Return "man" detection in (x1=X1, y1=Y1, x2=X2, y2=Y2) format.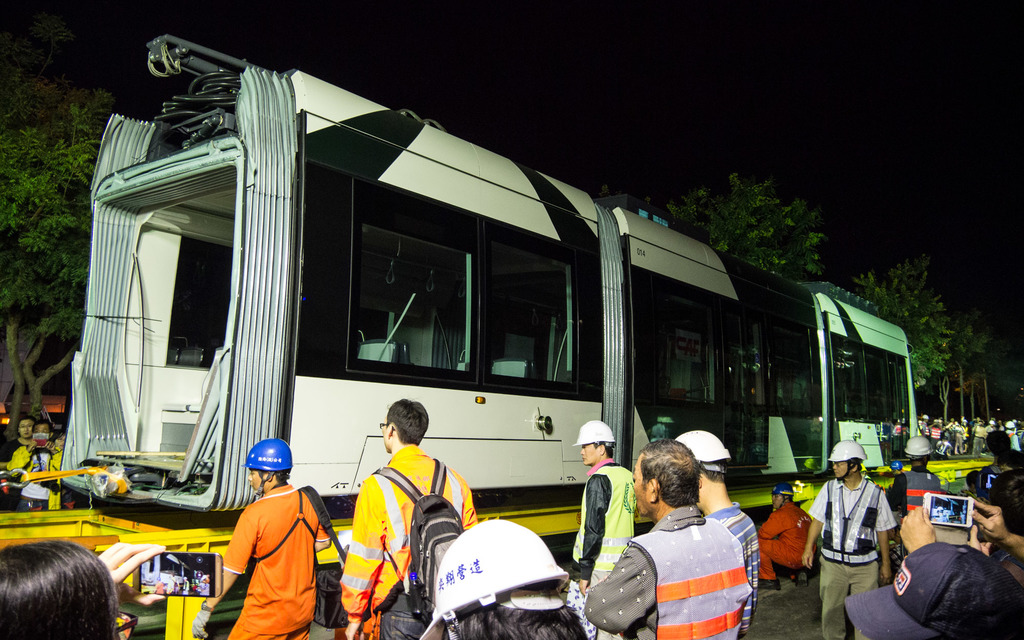
(x1=673, y1=427, x2=766, y2=639).
